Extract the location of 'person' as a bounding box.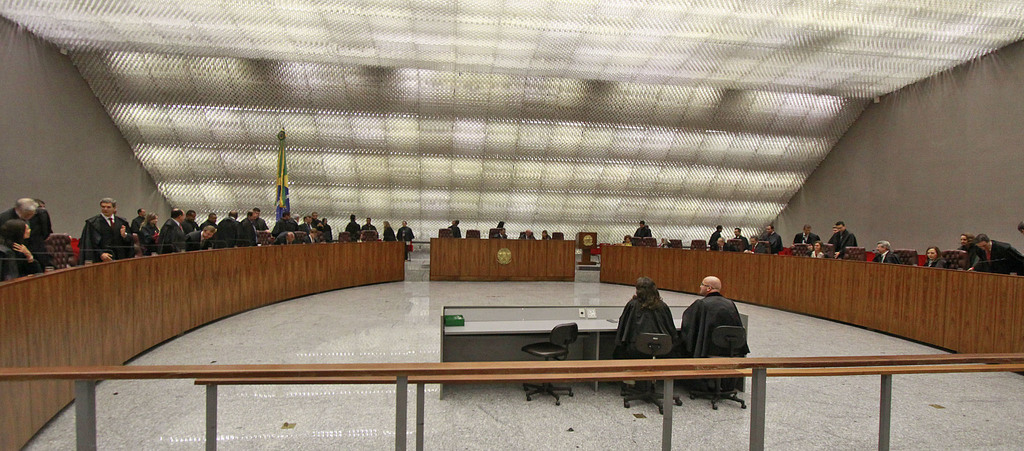
detection(489, 220, 513, 239).
